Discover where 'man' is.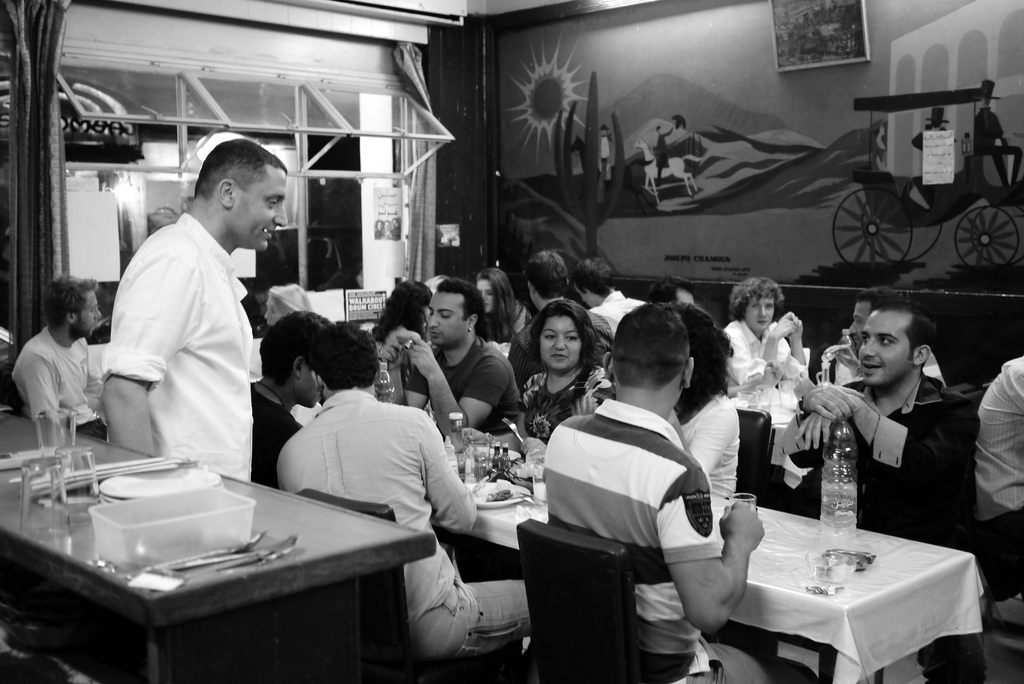
Discovered at select_region(9, 275, 104, 437).
